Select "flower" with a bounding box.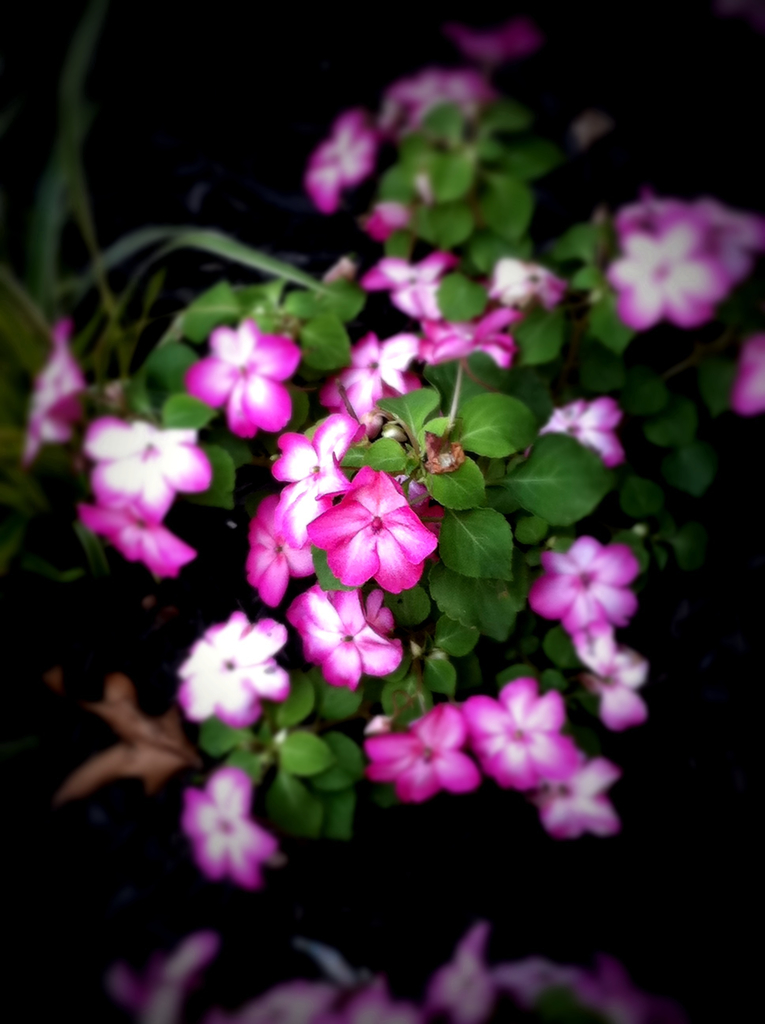
[left=24, top=323, right=84, bottom=474].
